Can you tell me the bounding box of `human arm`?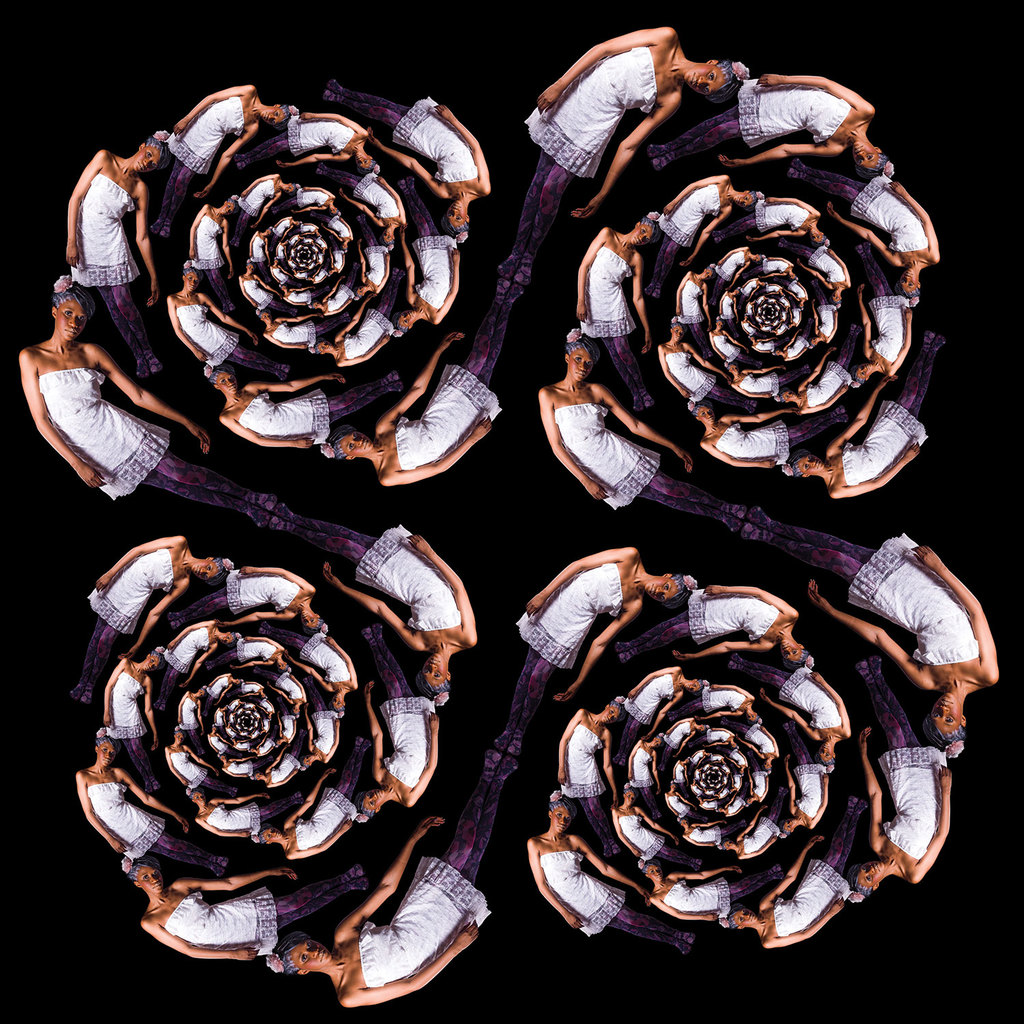
340/216/354/239.
